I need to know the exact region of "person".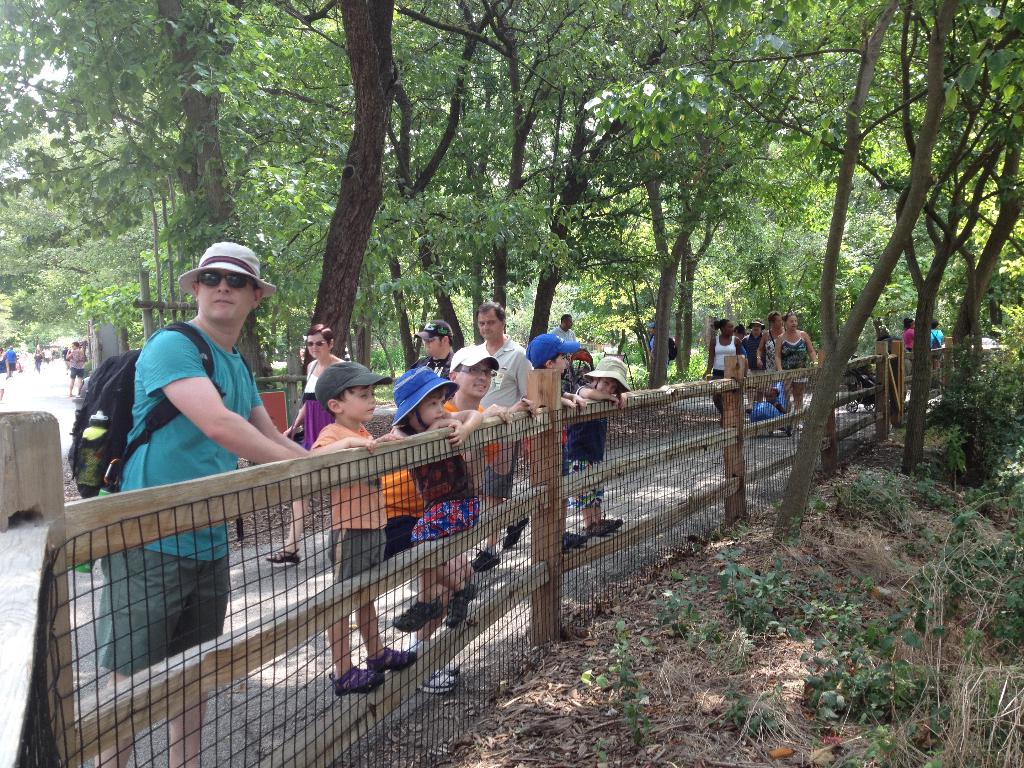
Region: (left=550, top=316, right=582, bottom=343).
